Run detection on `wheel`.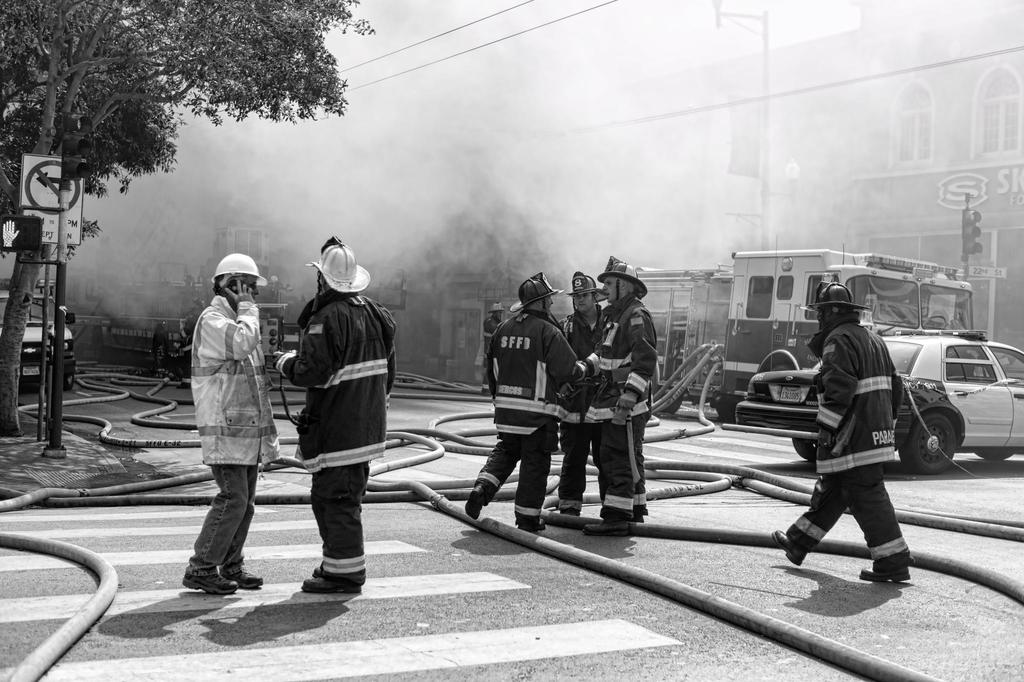
Result: box(788, 438, 818, 458).
